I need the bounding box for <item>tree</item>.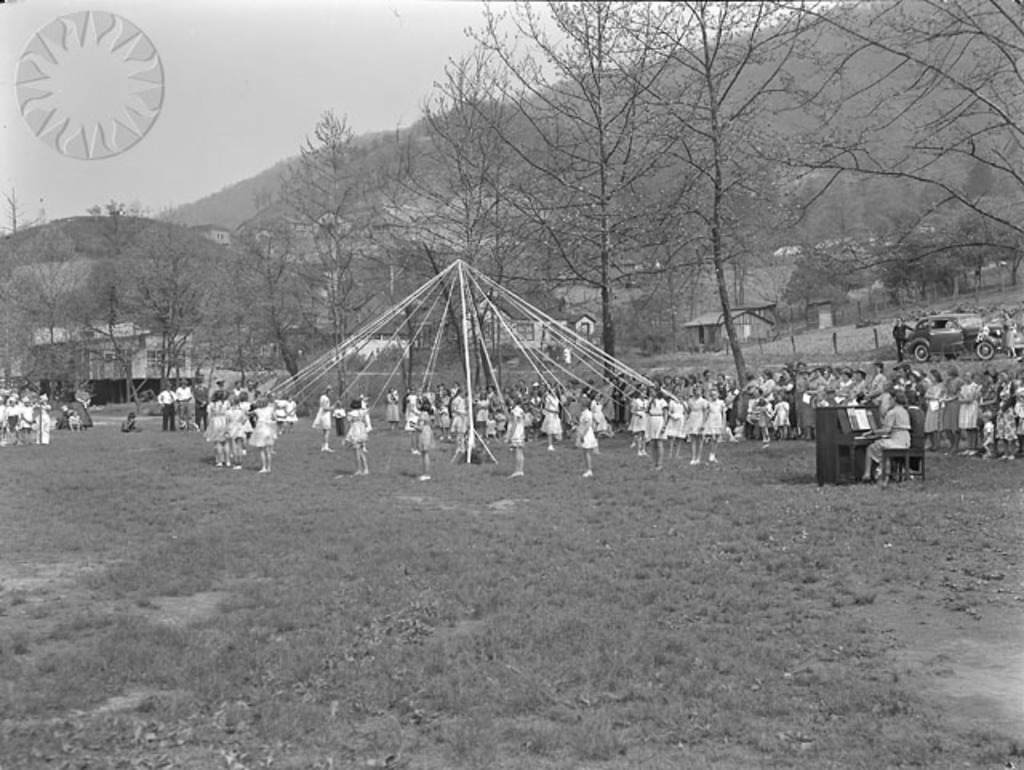
Here it is: l=542, t=0, r=830, b=407.
